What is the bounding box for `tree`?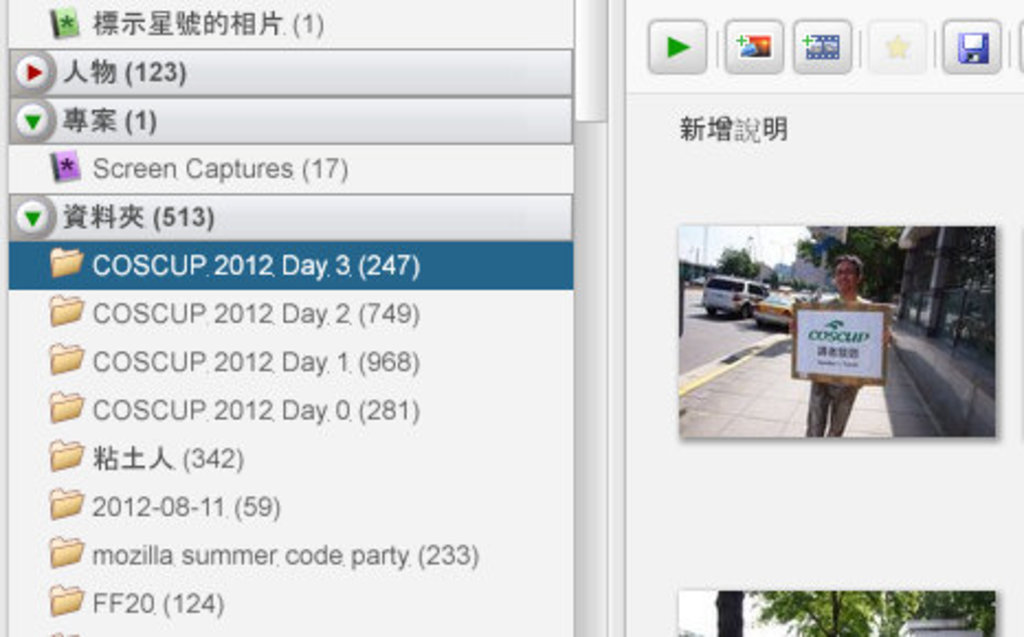
(716,248,769,275).
